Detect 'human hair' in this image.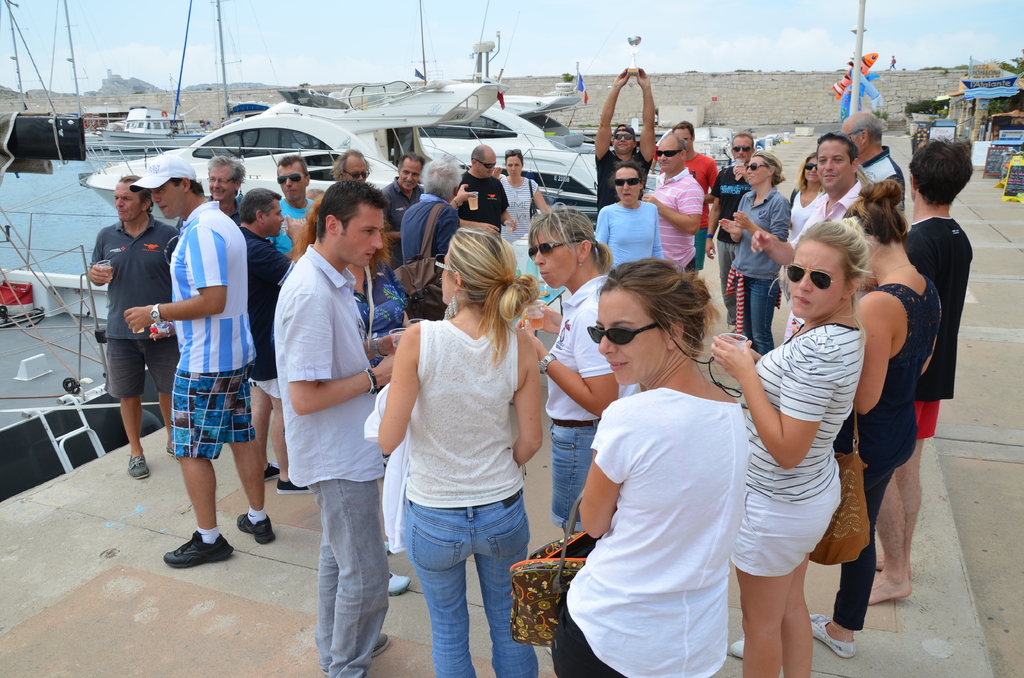
Detection: Rect(474, 145, 485, 166).
